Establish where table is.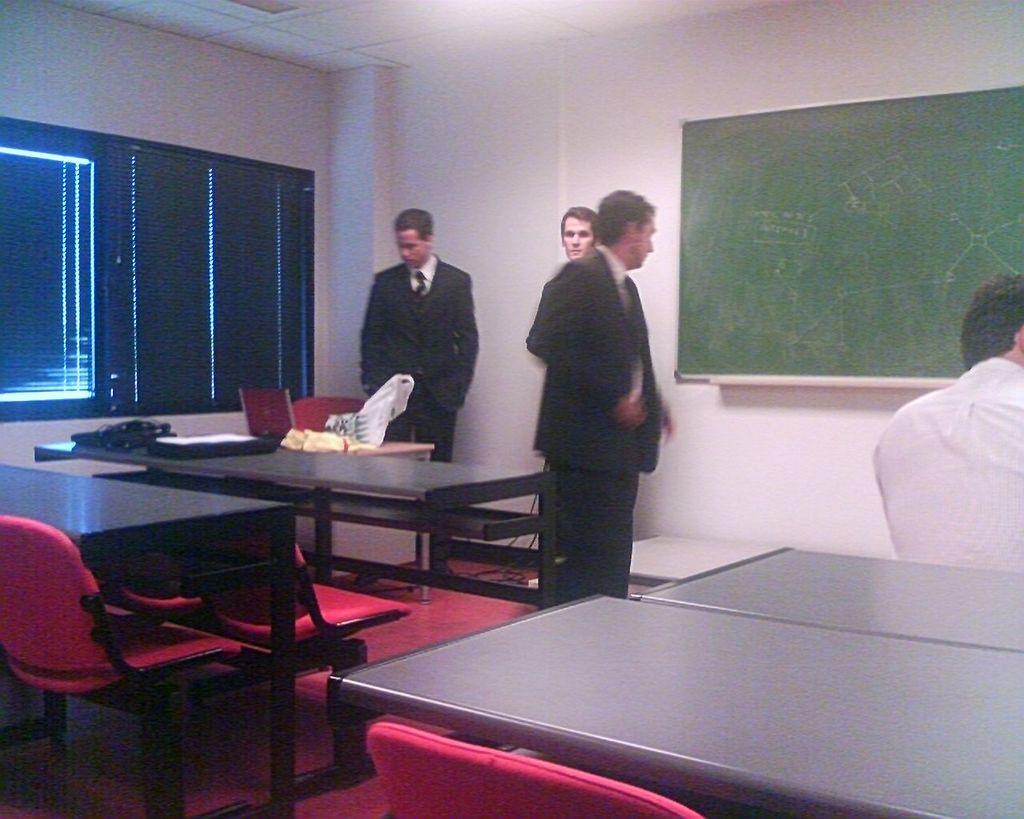
Established at pyautogui.locateOnScreen(0, 461, 296, 818).
